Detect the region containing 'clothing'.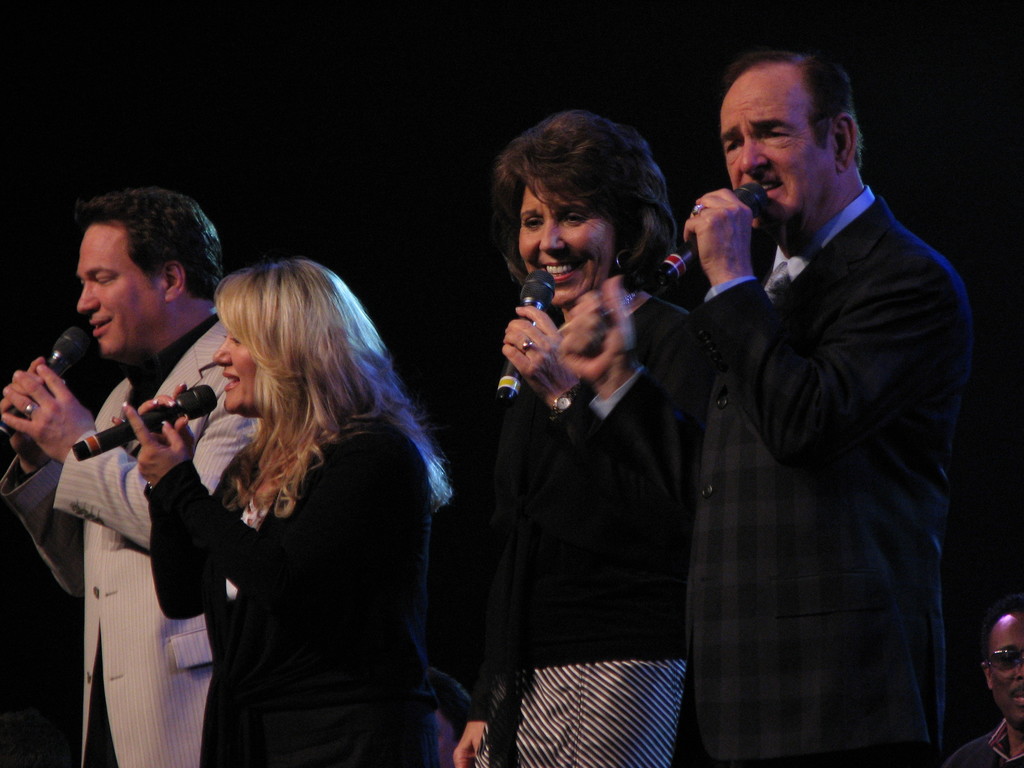
Rect(144, 414, 442, 767).
